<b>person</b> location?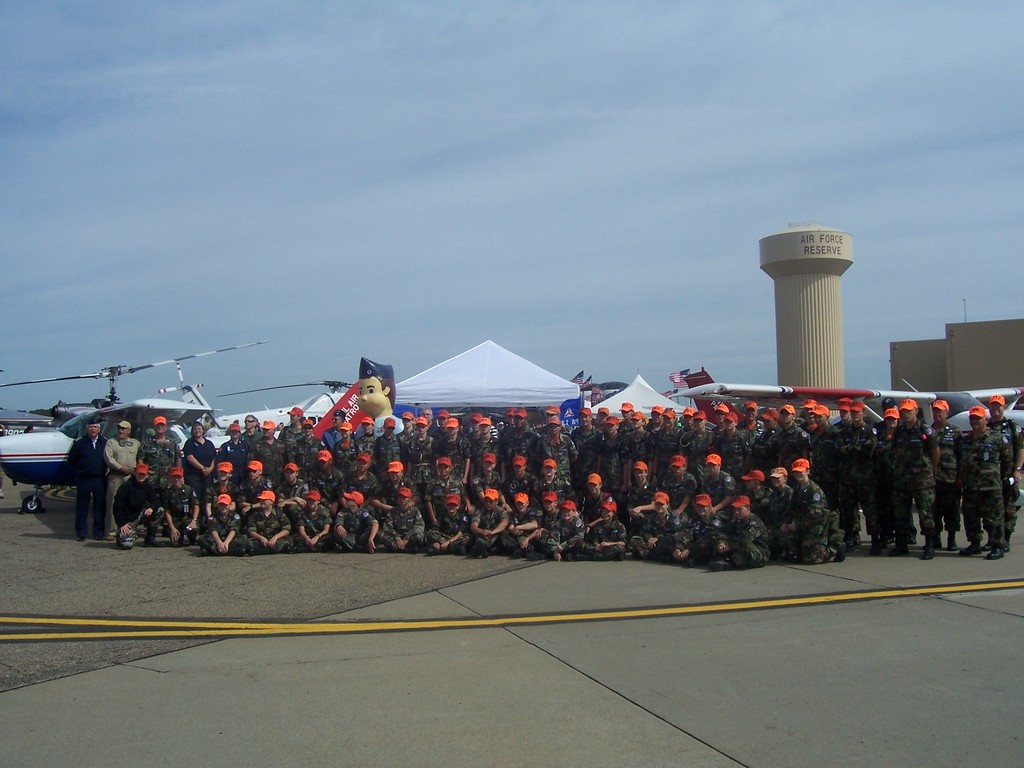
box(352, 358, 406, 440)
